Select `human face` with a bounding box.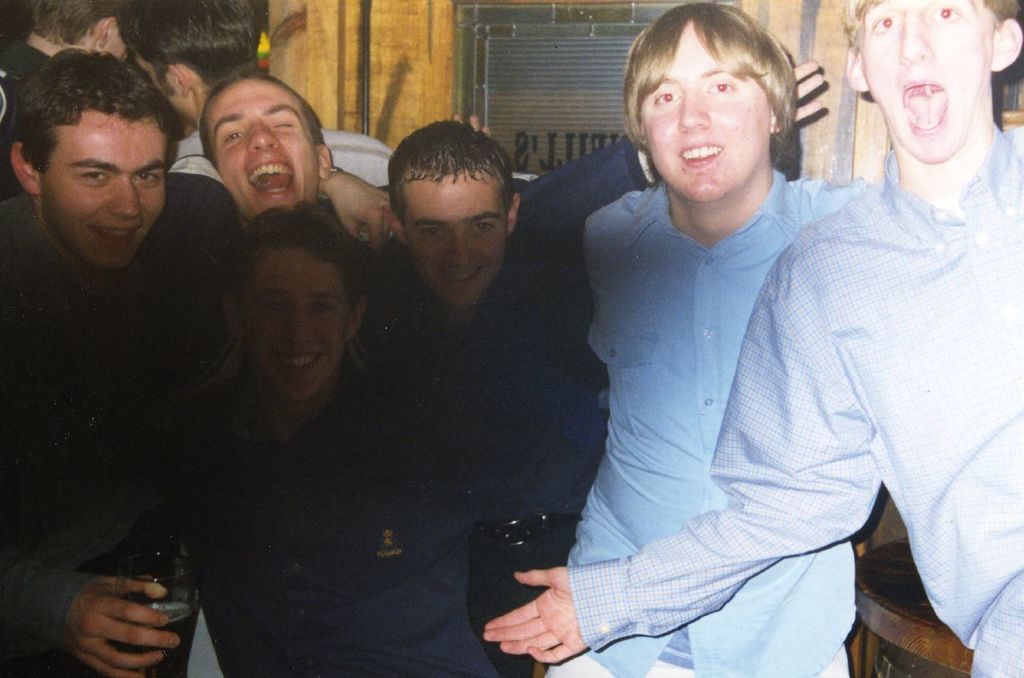
(406,175,505,302).
